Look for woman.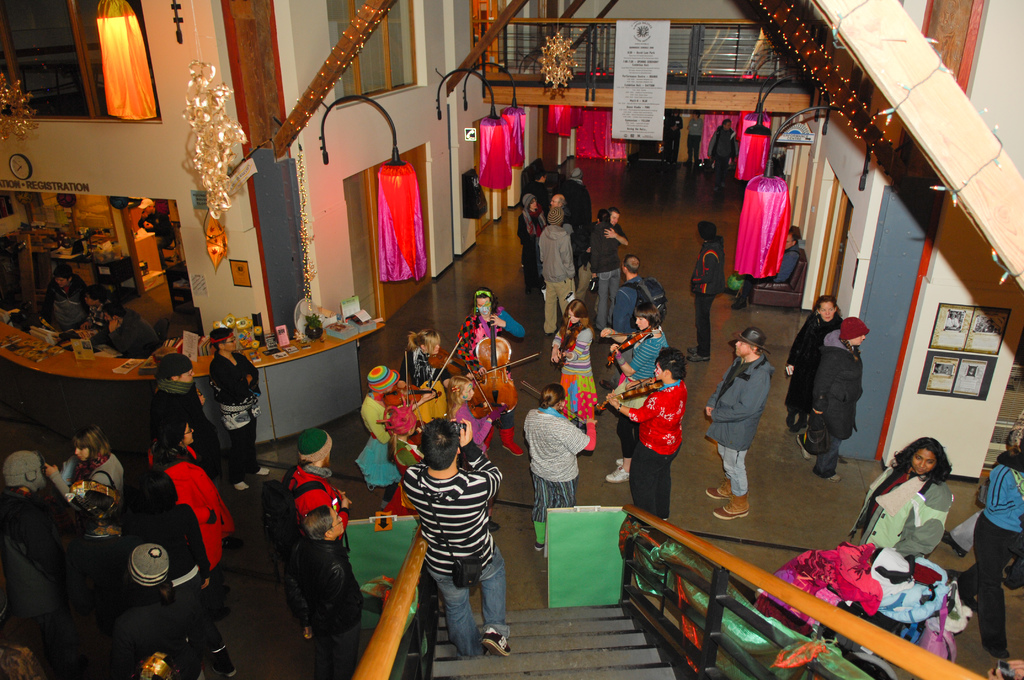
Found: (left=141, top=411, right=236, bottom=608).
